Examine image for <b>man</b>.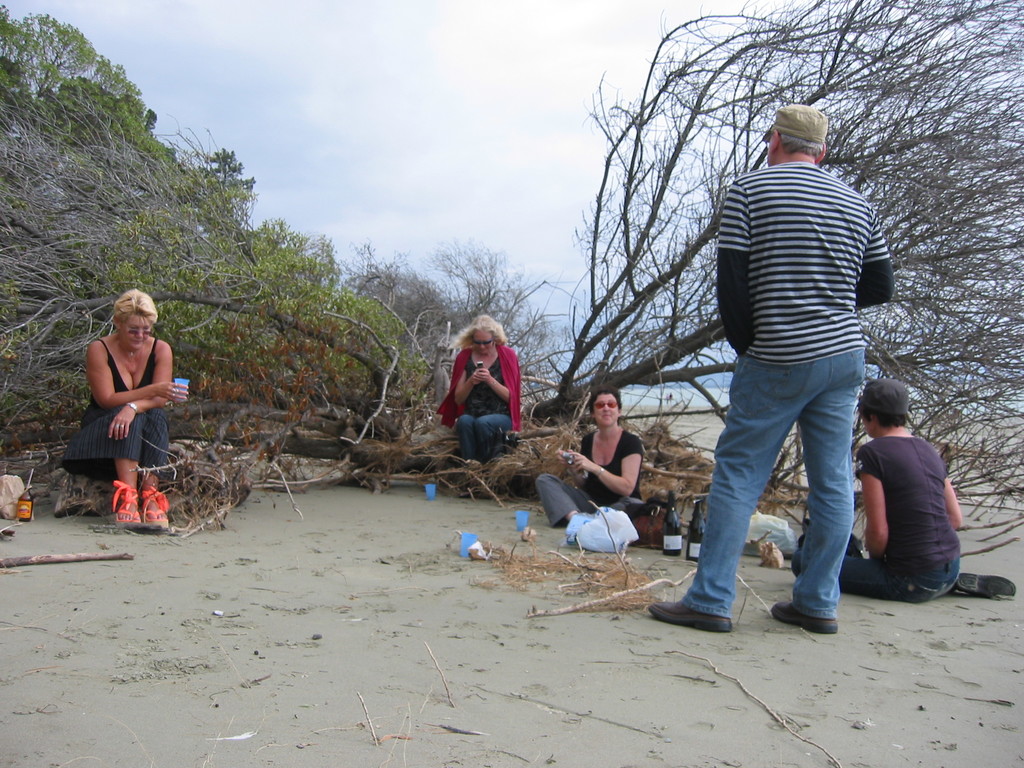
Examination result: pyautogui.locateOnScreen(679, 103, 914, 630).
